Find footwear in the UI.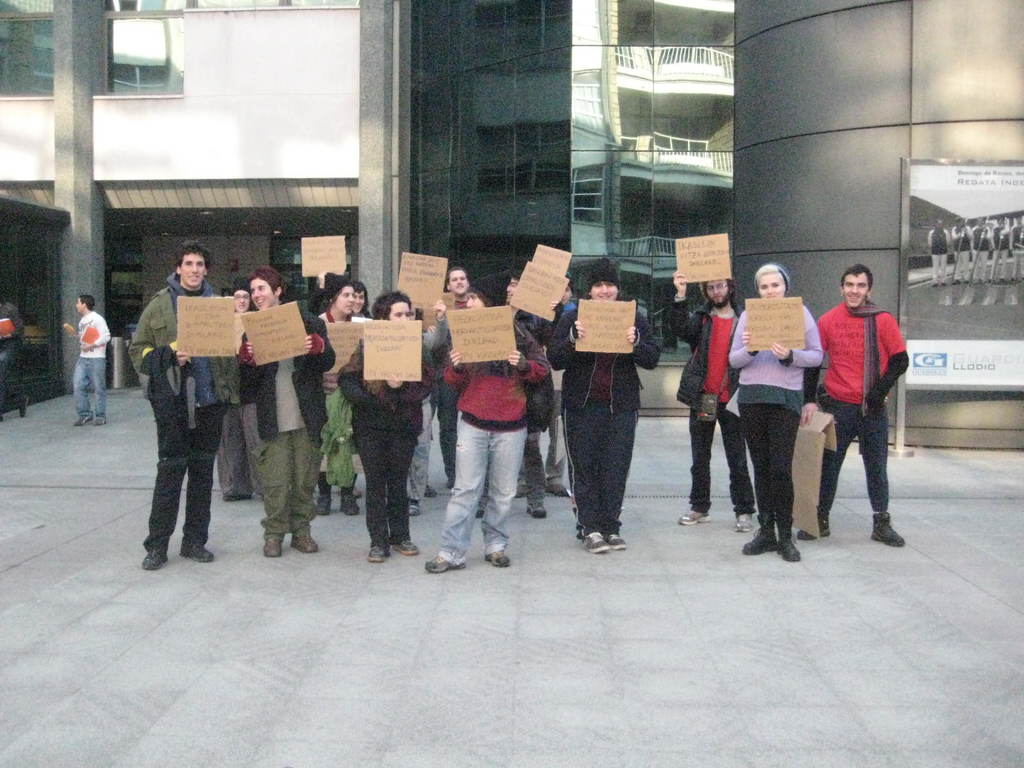
UI element at [677,508,710,524].
